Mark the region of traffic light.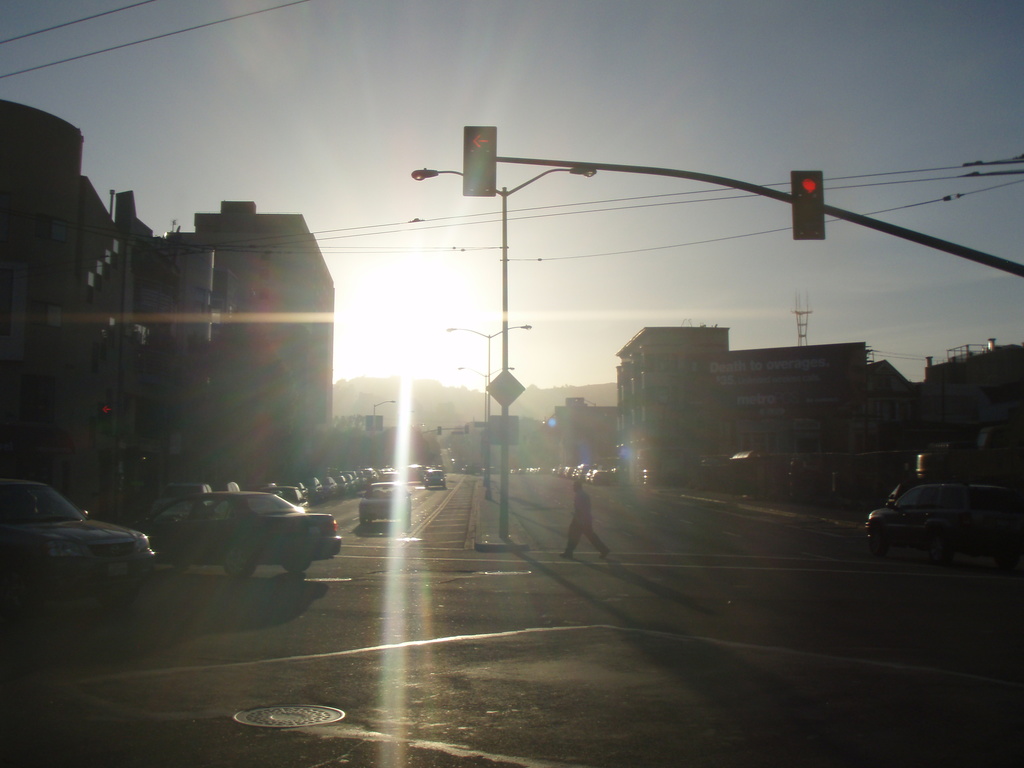
Region: crop(791, 170, 824, 241).
